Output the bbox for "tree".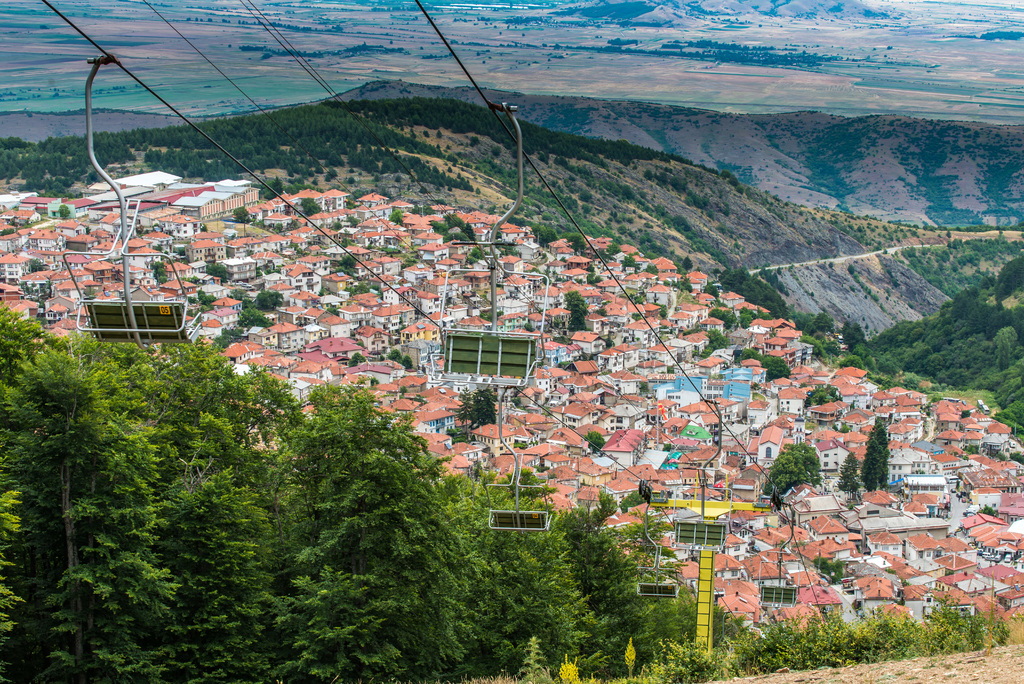
628,258,636,267.
